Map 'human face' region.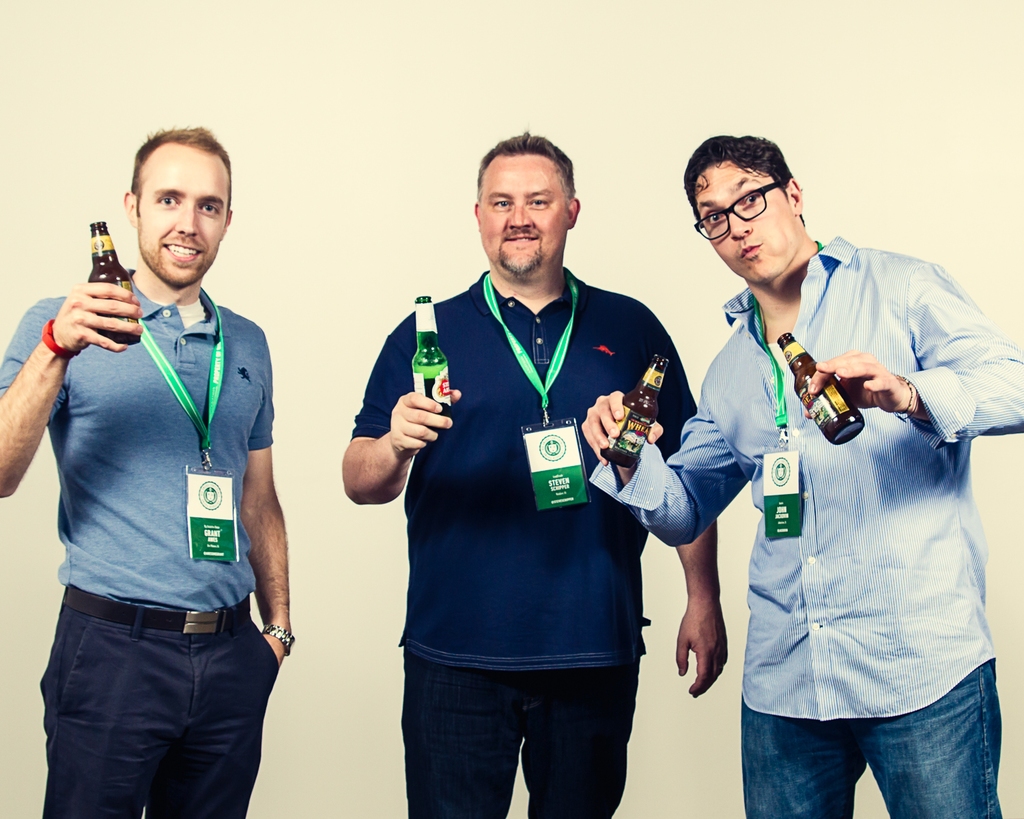
Mapped to {"left": 479, "top": 152, "right": 571, "bottom": 278}.
